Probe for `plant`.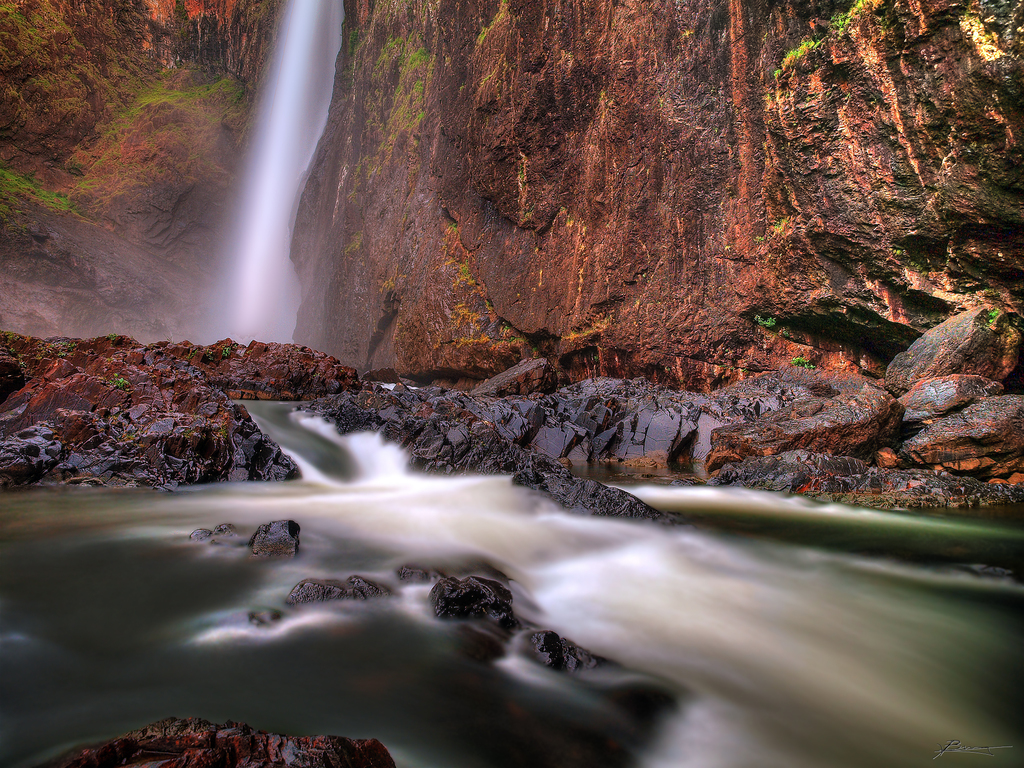
Probe result: x1=19, y1=359, x2=28, y2=369.
